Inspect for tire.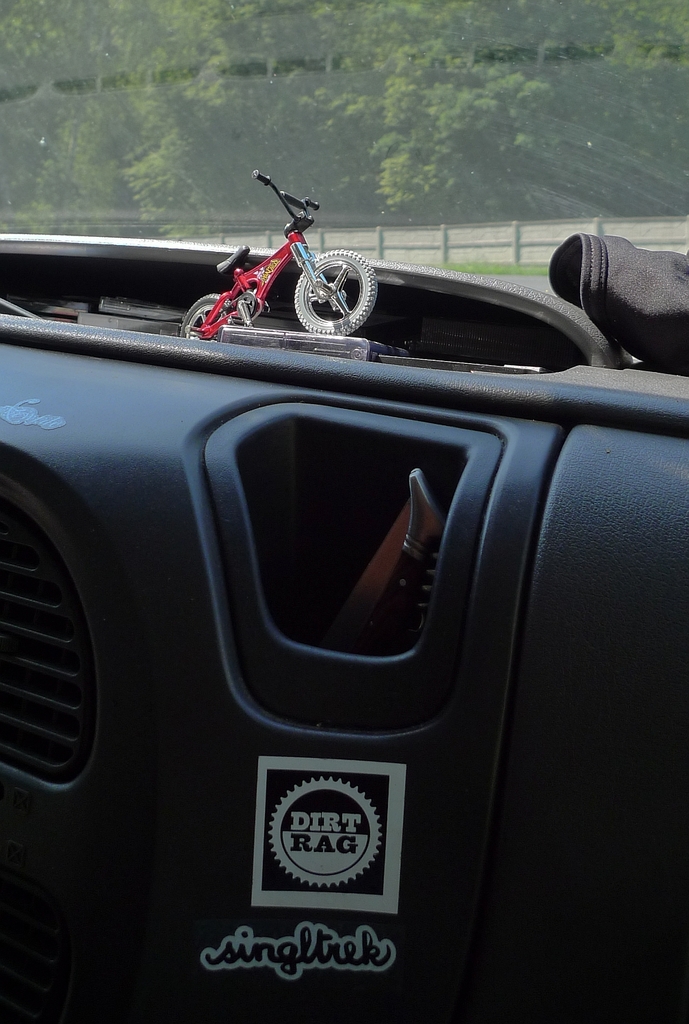
Inspection: 296,246,377,332.
